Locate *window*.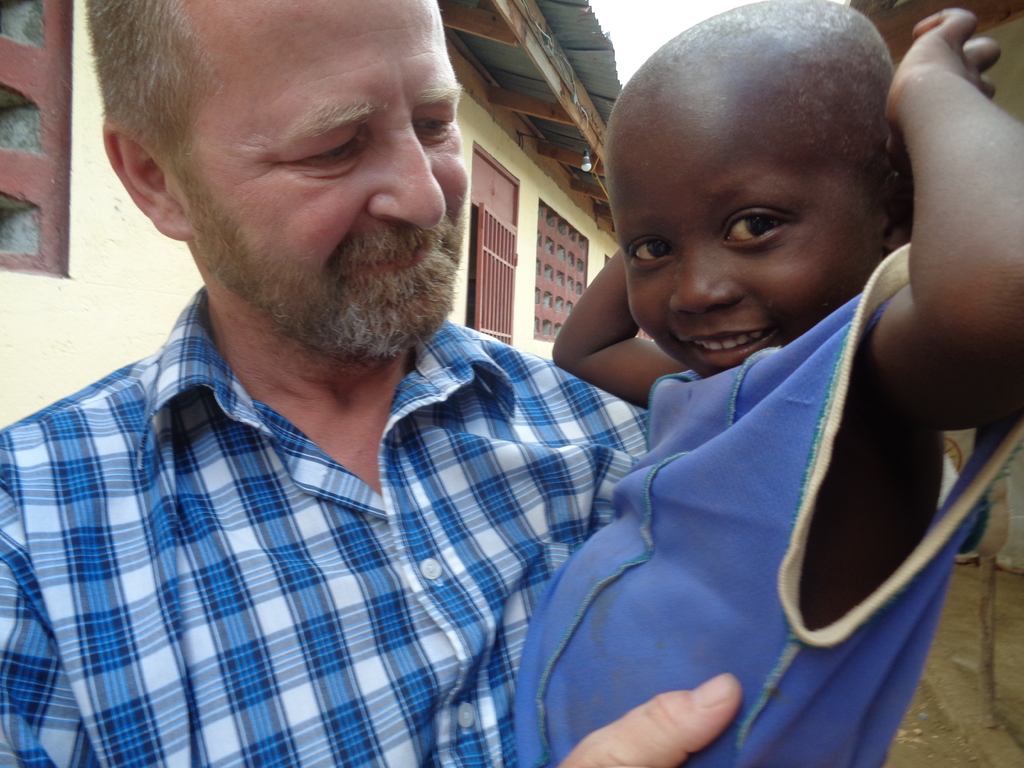
Bounding box: detection(533, 195, 590, 336).
